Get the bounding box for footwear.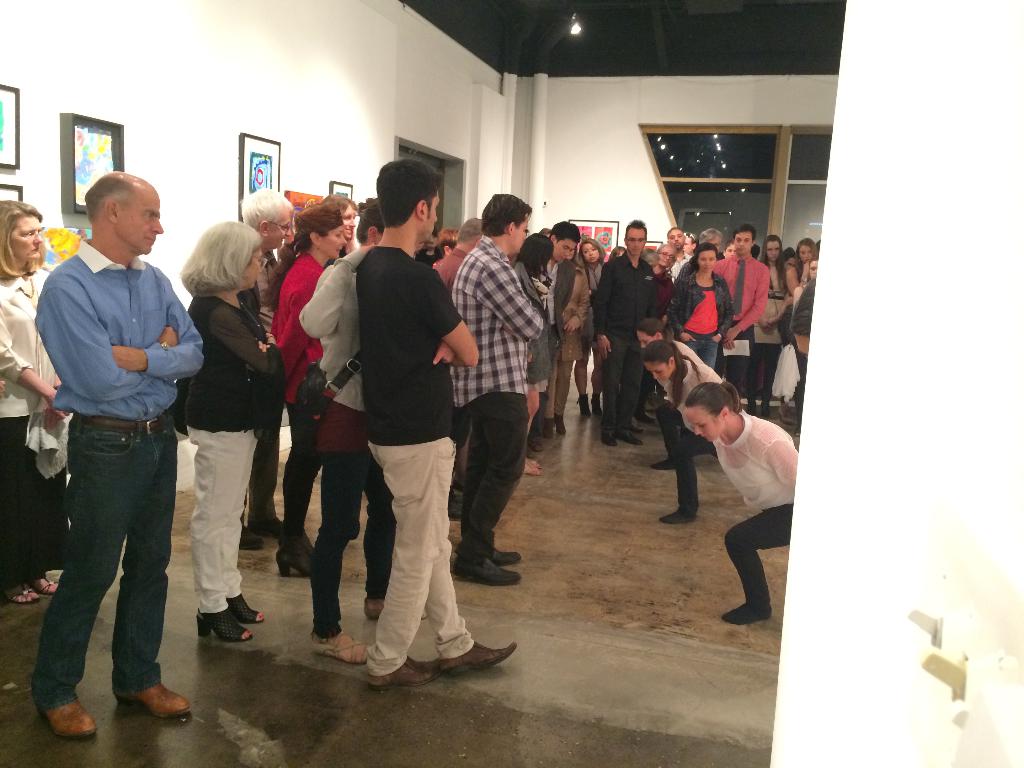
Rect(237, 522, 263, 549).
